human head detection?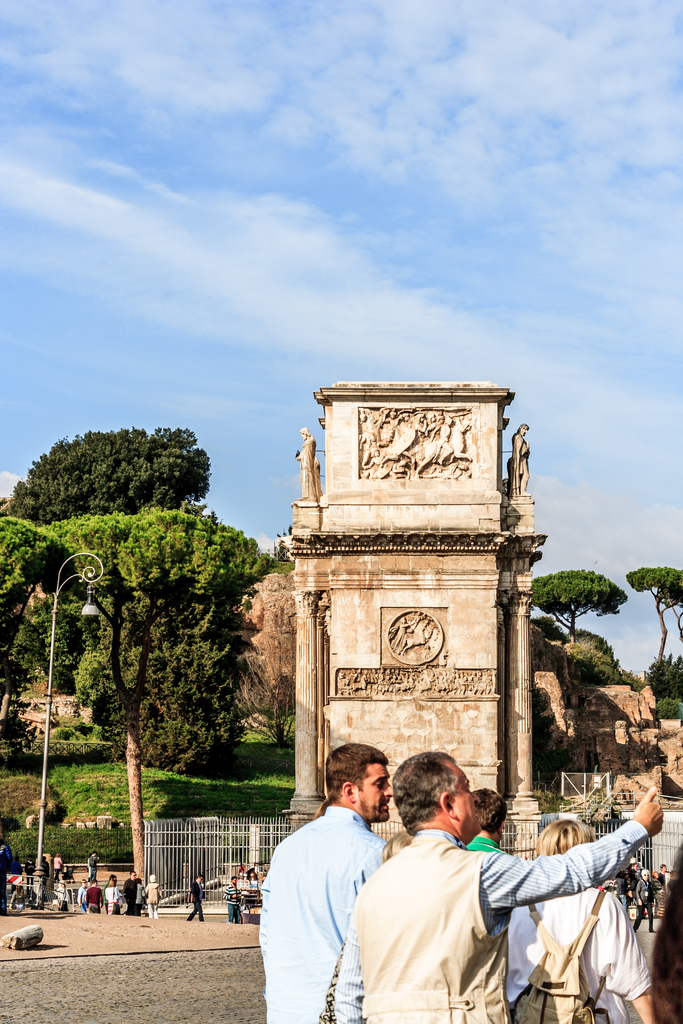
<bbox>629, 855, 636, 869</bbox>
